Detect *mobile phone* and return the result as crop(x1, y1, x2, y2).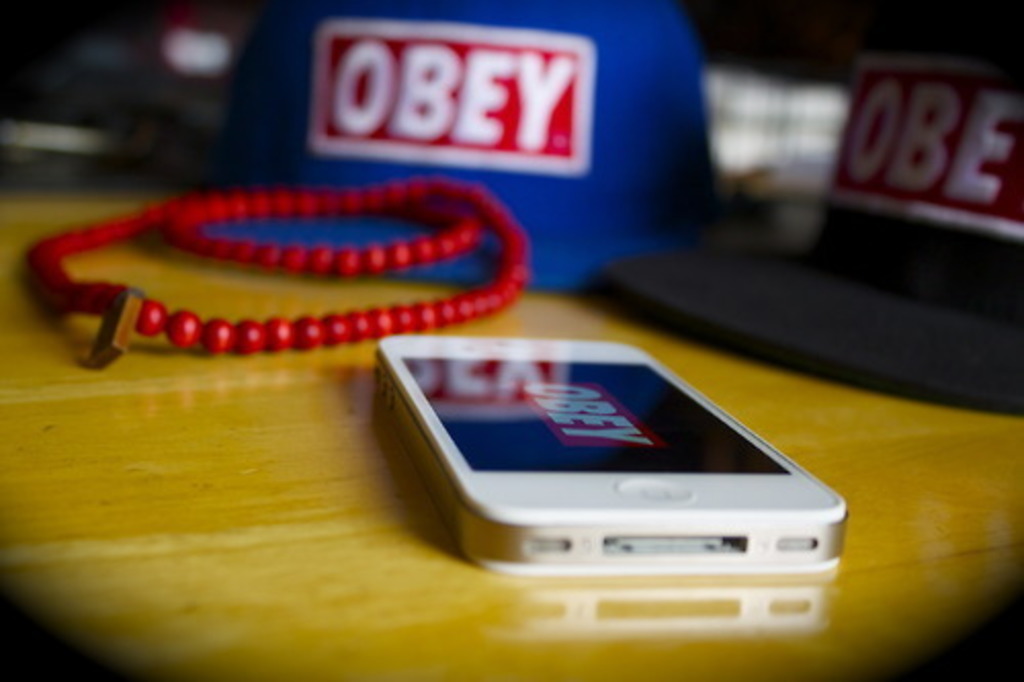
crop(344, 324, 872, 586).
